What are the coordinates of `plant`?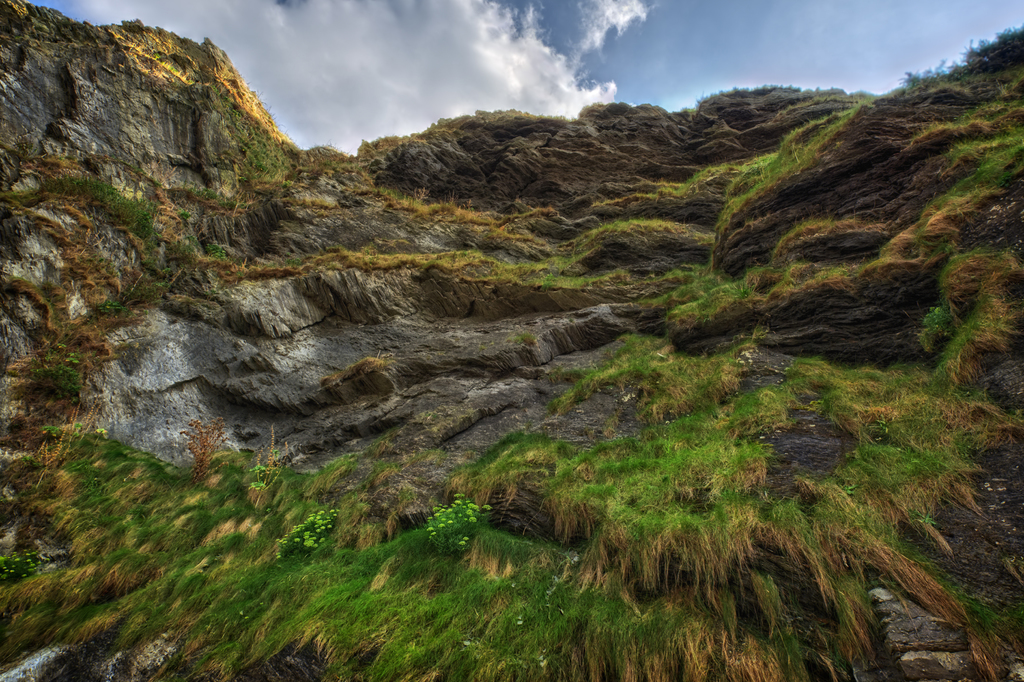
l=515, t=258, r=617, b=290.
